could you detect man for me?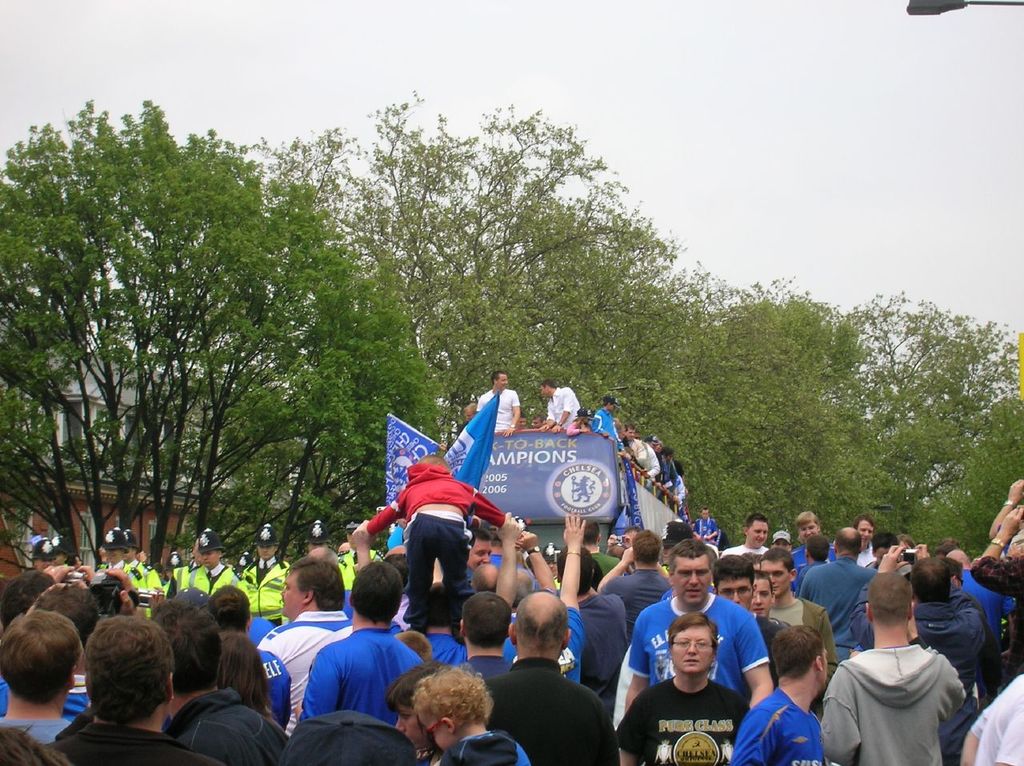
Detection result: locate(159, 552, 194, 600).
